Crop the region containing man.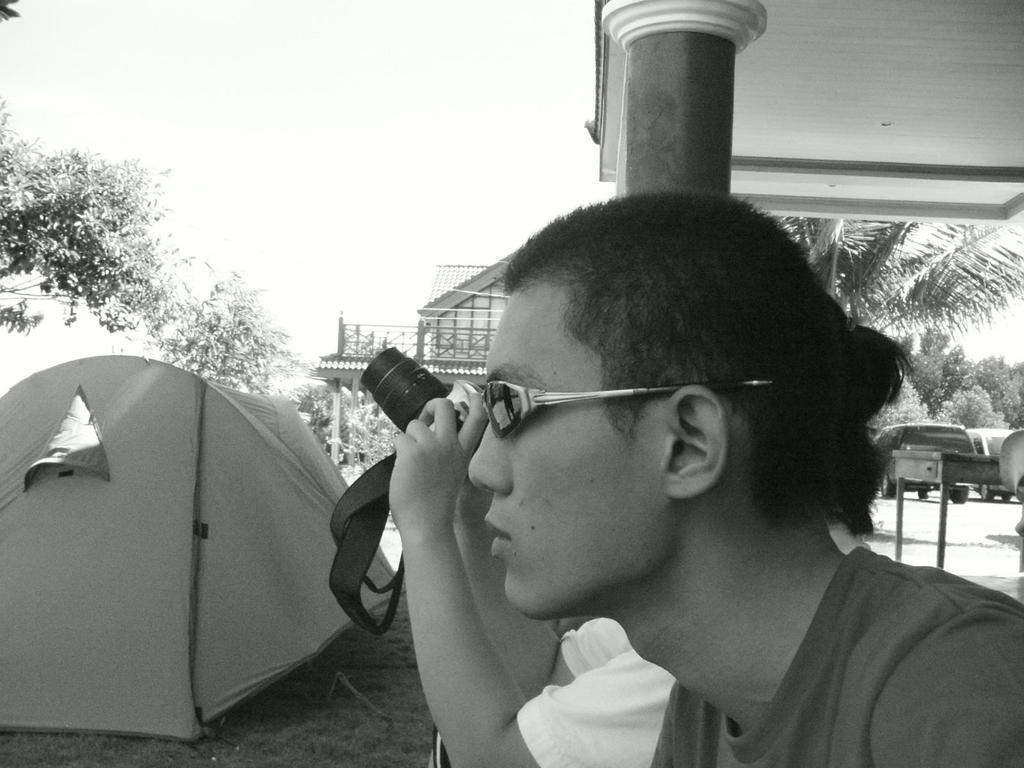
Crop region: crop(257, 180, 1023, 764).
